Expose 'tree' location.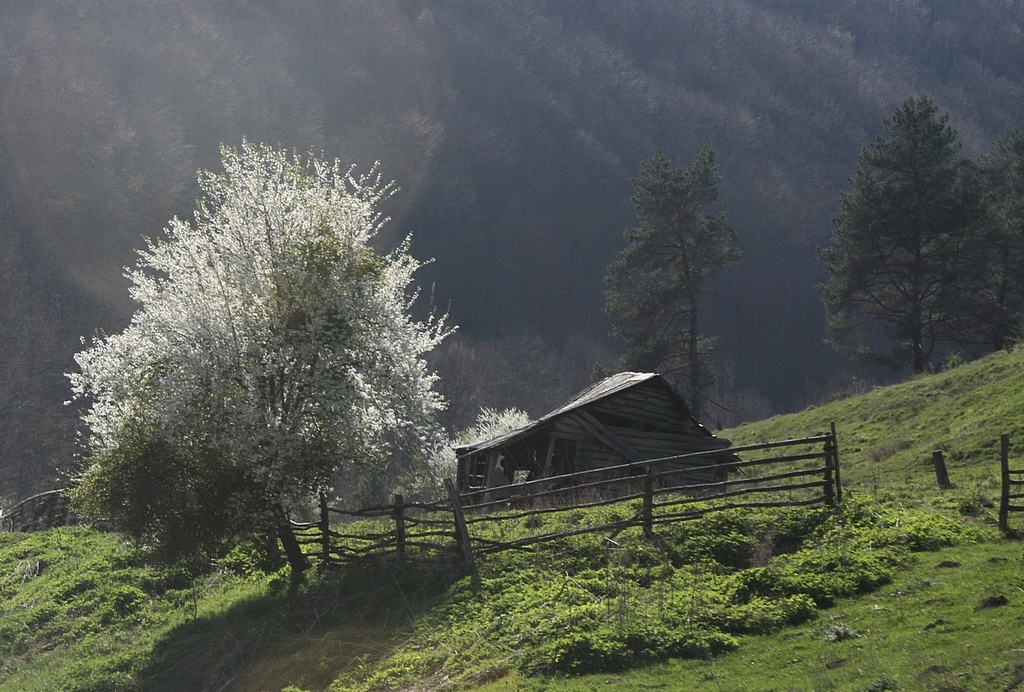
Exposed at l=79, t=131, r=459, b=583.
